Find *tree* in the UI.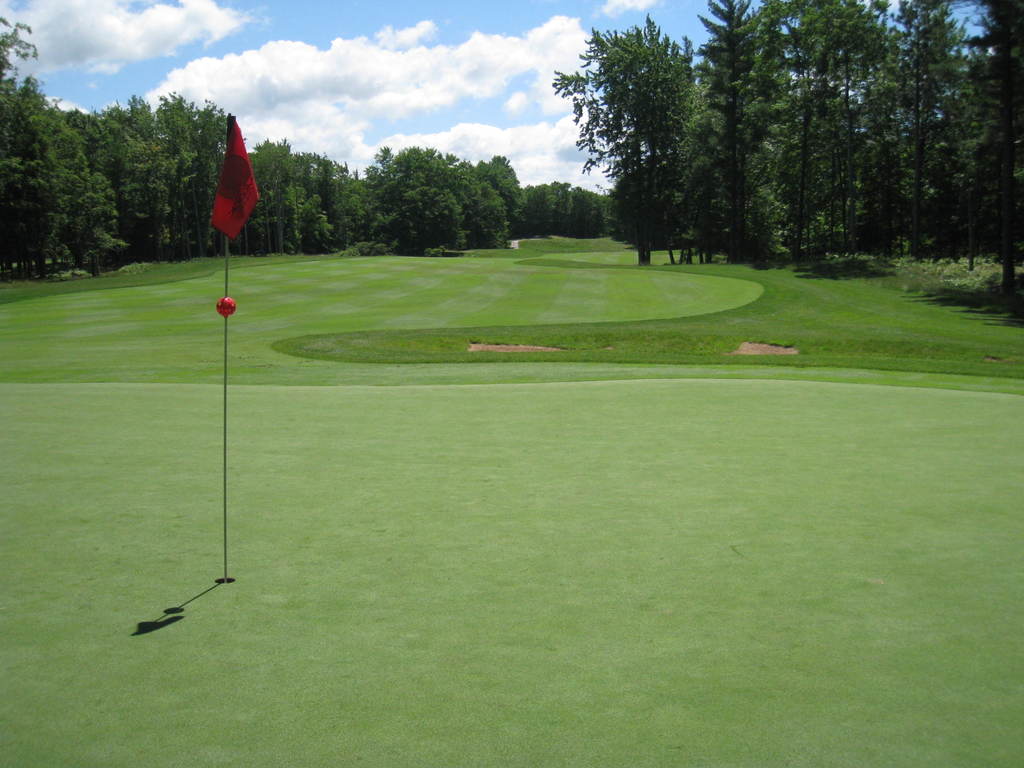
UI element at 545:17:703:269.
